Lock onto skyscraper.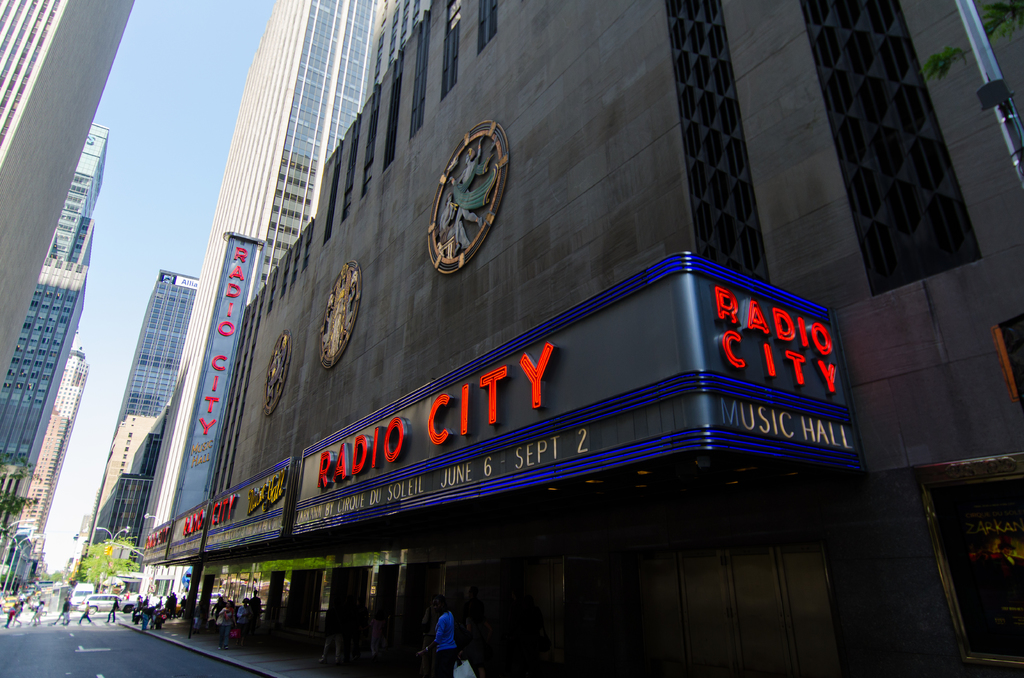
Locked: <box>5,79,111,536</box>.
